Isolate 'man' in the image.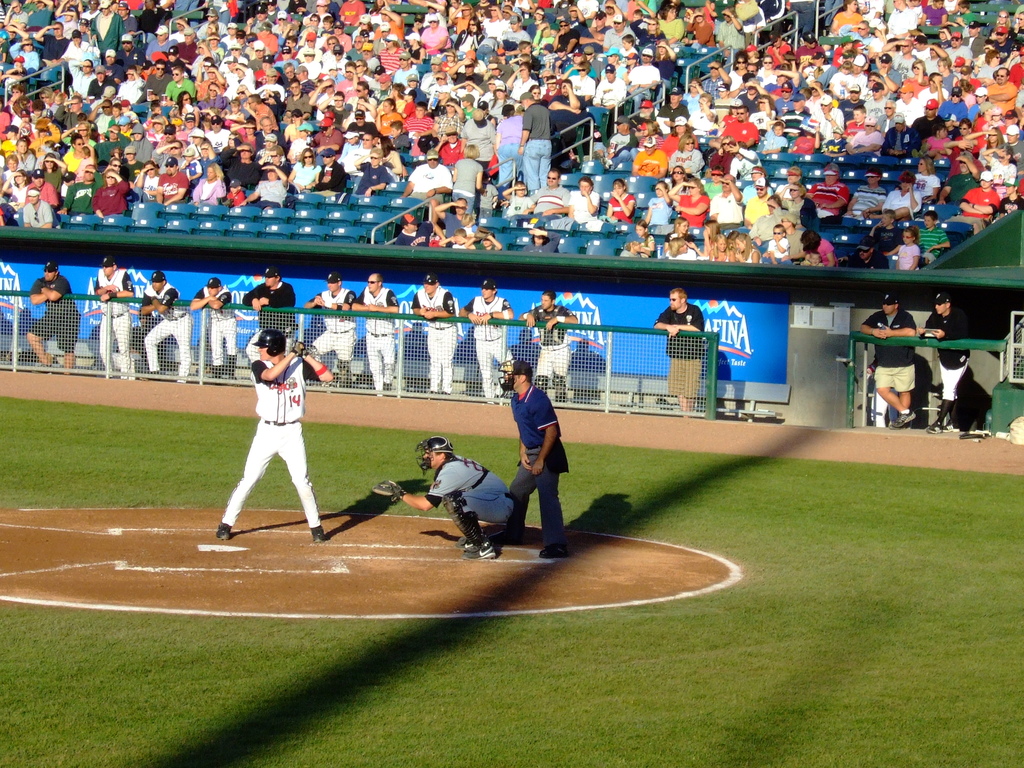
Isolated region: bbox(705, 171, 745, 230).
